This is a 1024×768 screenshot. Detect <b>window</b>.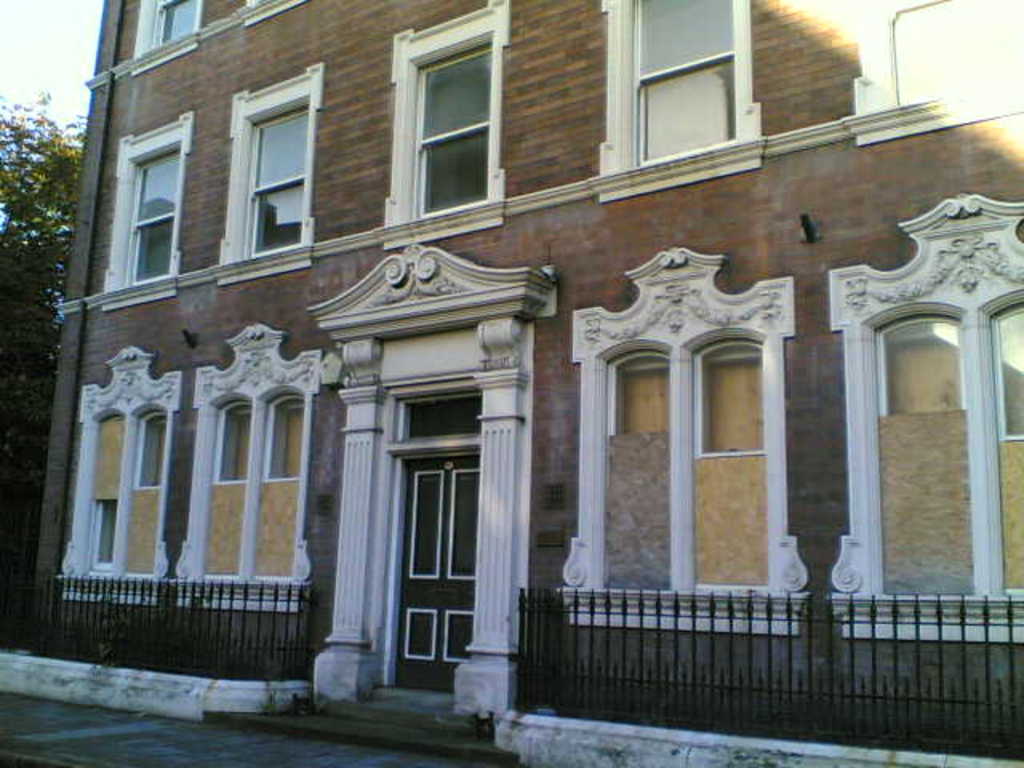
rect(128, 149, 179, 280).
